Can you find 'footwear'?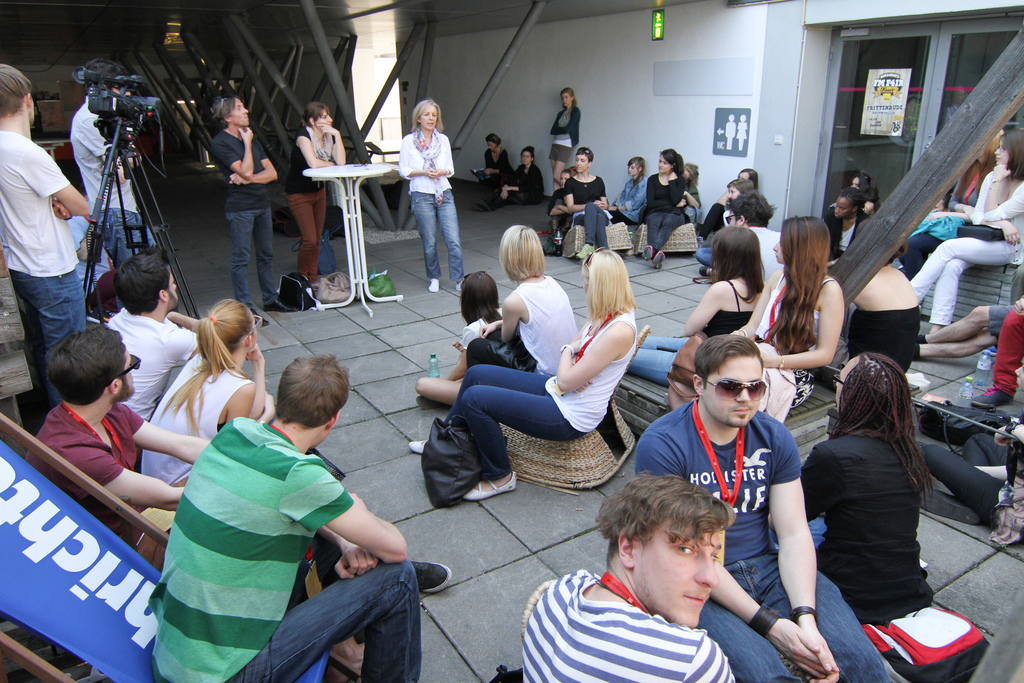
Yes, bounding box: [429, 278, 435, 292].
